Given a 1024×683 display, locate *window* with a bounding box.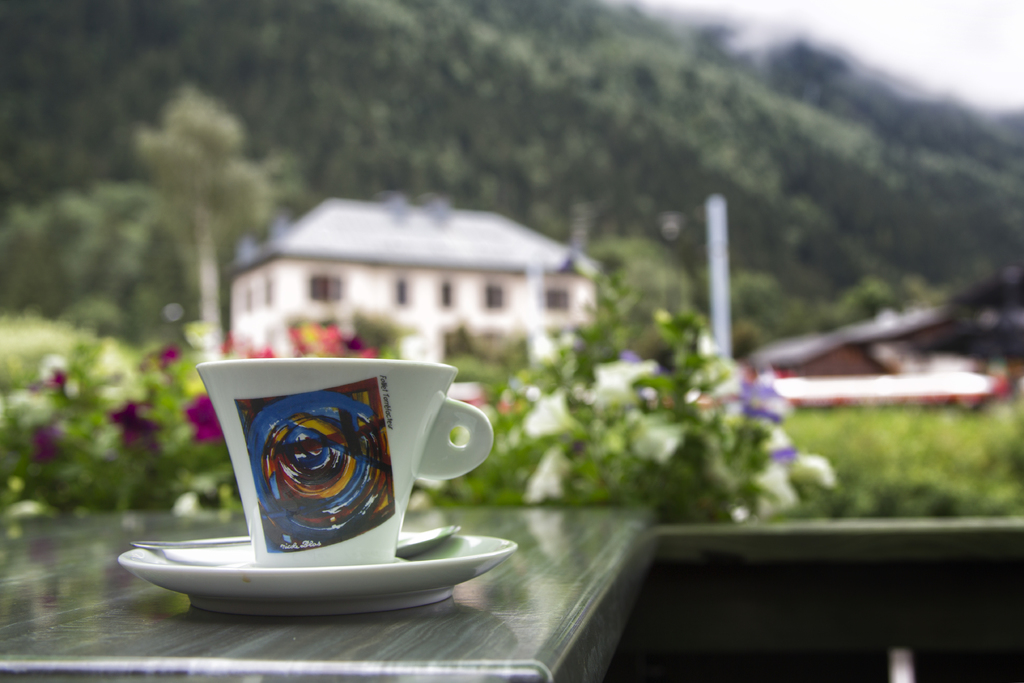
Located: [544, 291, 565, 311].
